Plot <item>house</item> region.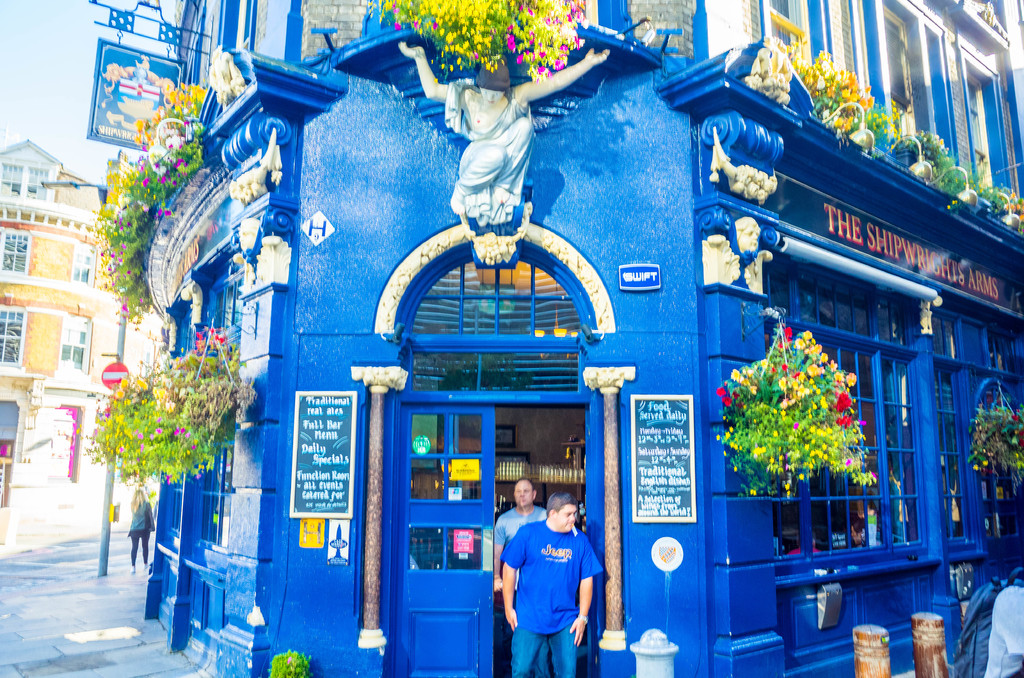
Plotted at [left=0, top=142, right=106, bottom=516].
